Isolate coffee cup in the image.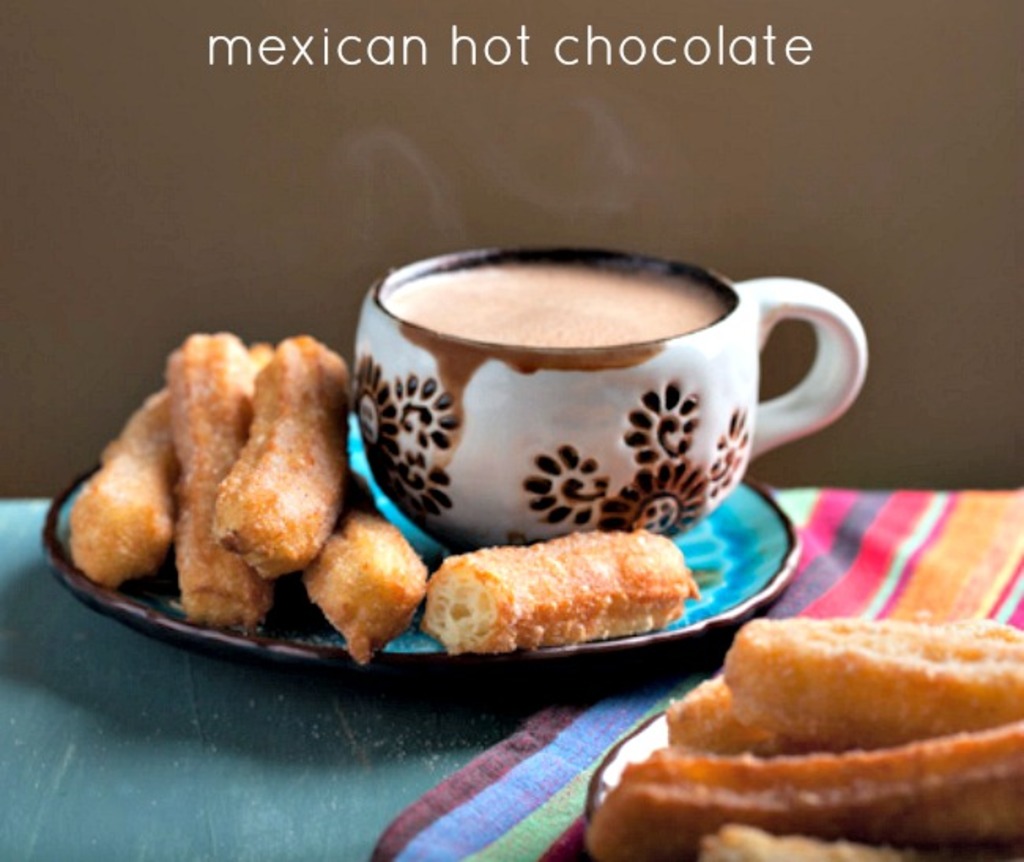
Isolated region: {"x1": 343, "y1": 247, "x2": 866, "y2": 558}.
